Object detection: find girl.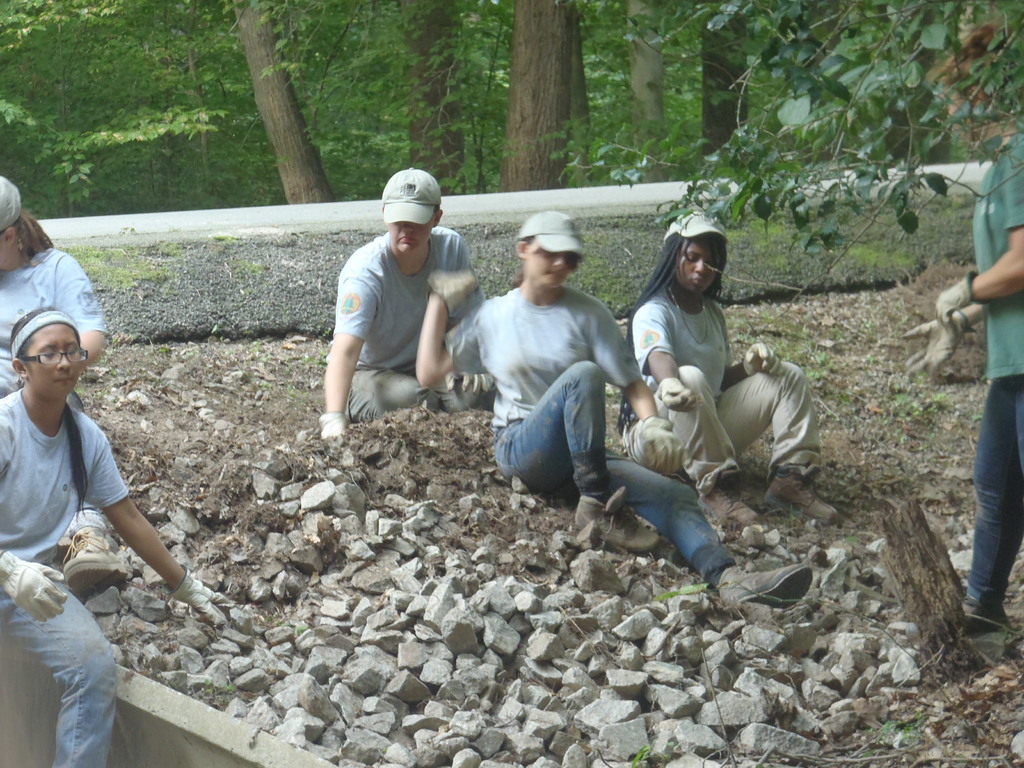
[0, 177, 111, 398].
